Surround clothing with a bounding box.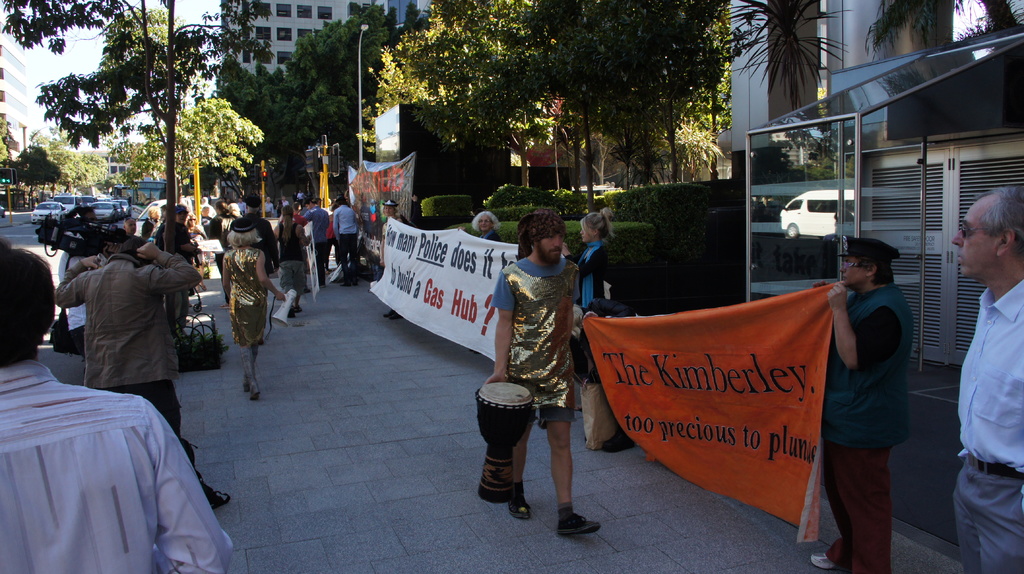
[left=304, top=202, right=330, bottom=278].
